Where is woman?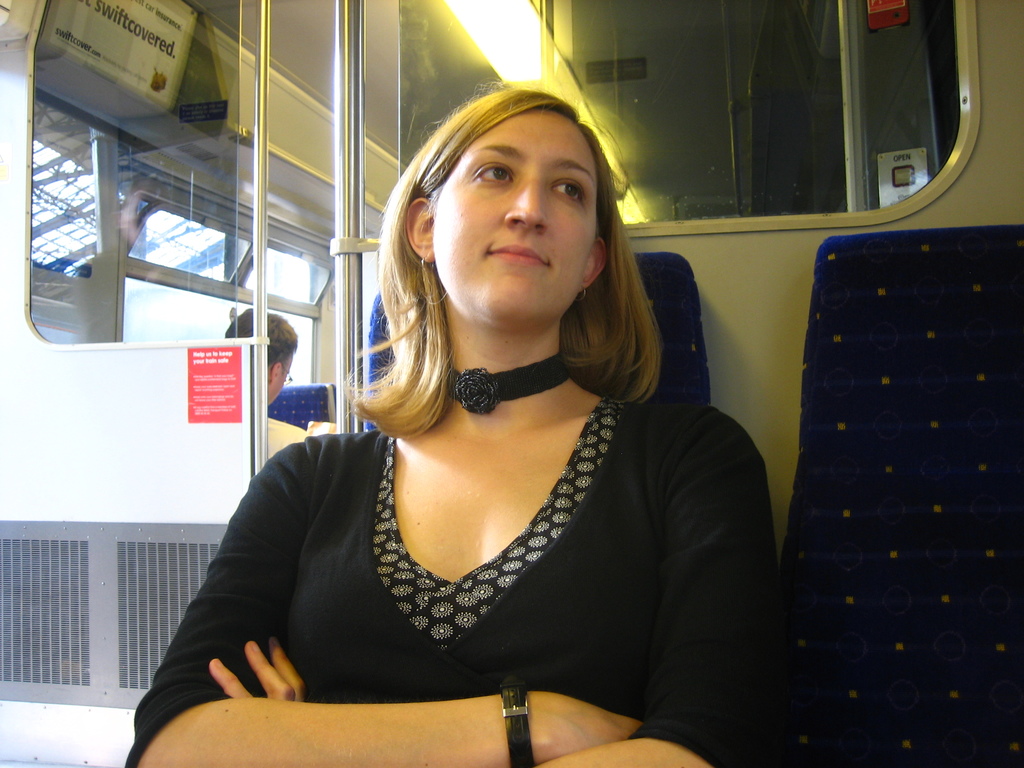
(x1=193, y1=103, x2=767, y2=755).
